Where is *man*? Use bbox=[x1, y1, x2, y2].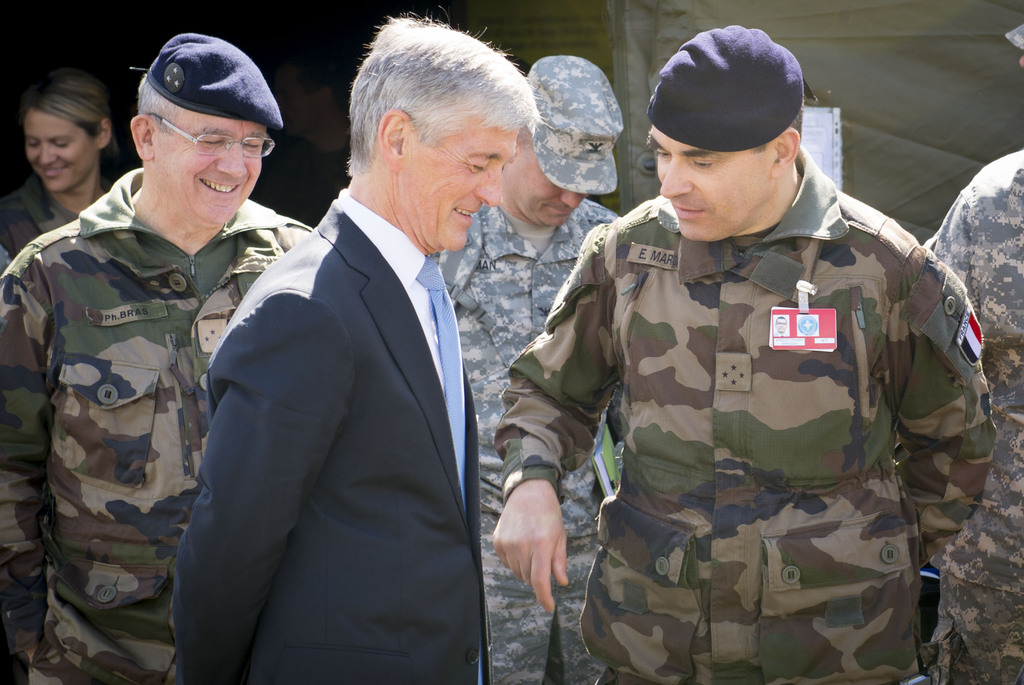
bbox=[490, 26, 997, 684].
